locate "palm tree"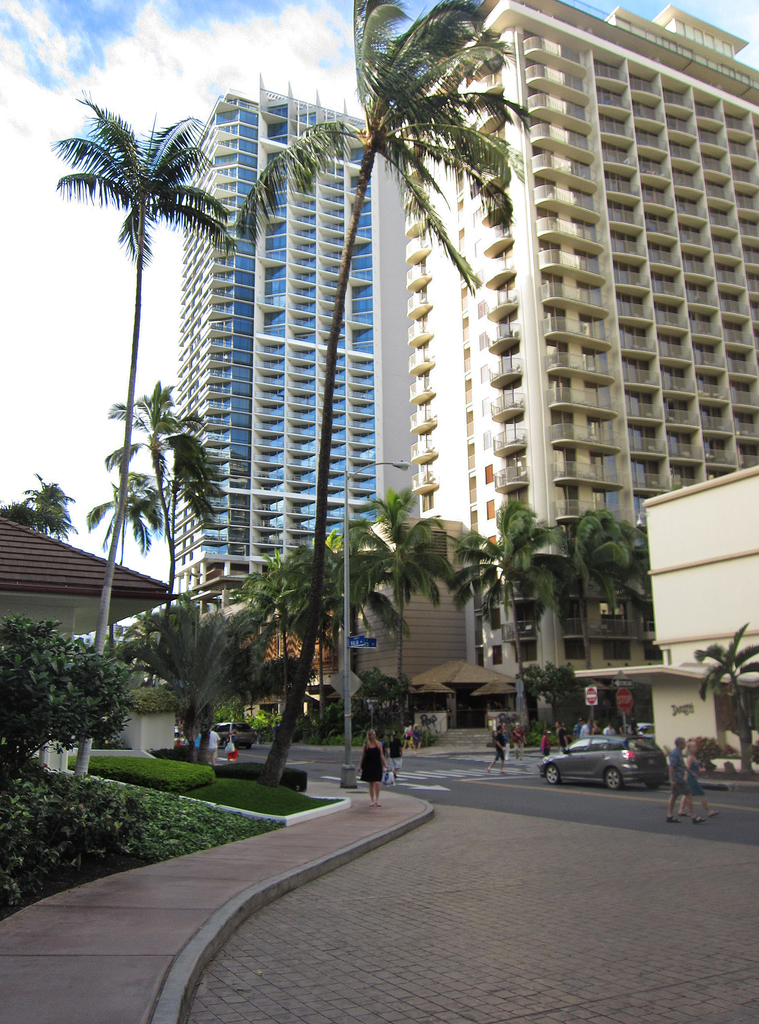
x1=136 y1=383 x2=215 y2=755
